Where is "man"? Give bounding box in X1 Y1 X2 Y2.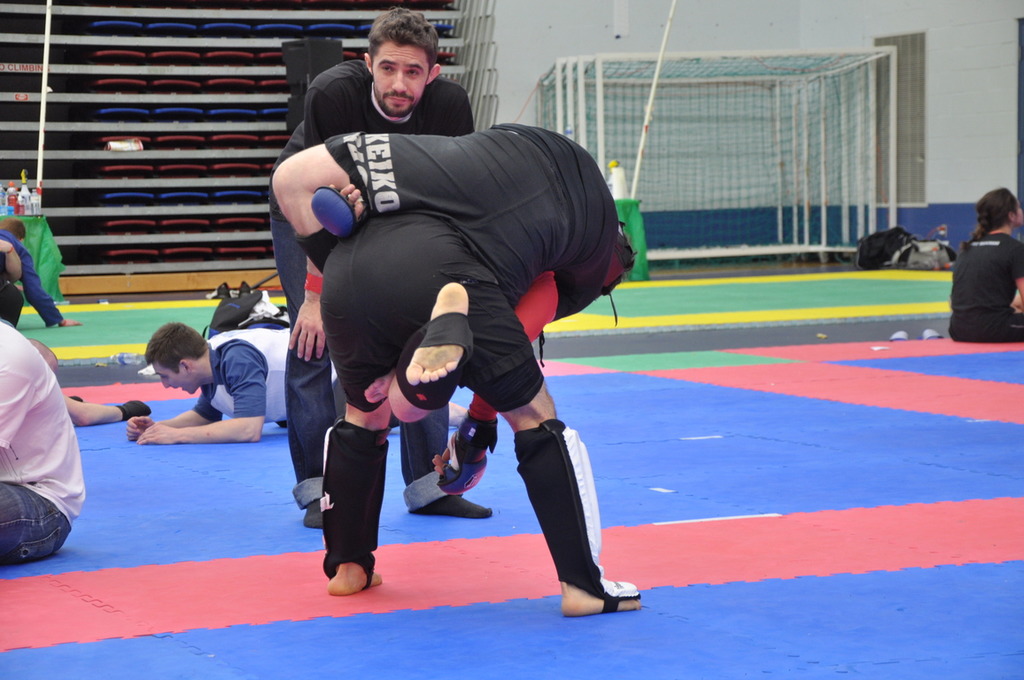
273 128 626 423.
